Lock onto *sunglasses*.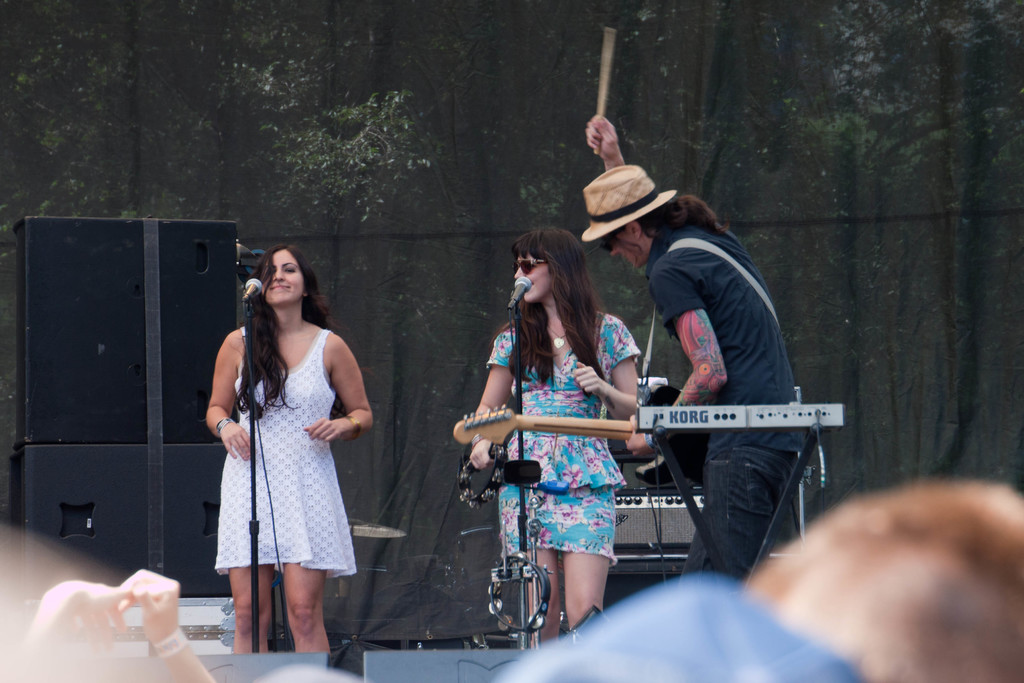
Locked: rect(600, 231, 621, 253).
